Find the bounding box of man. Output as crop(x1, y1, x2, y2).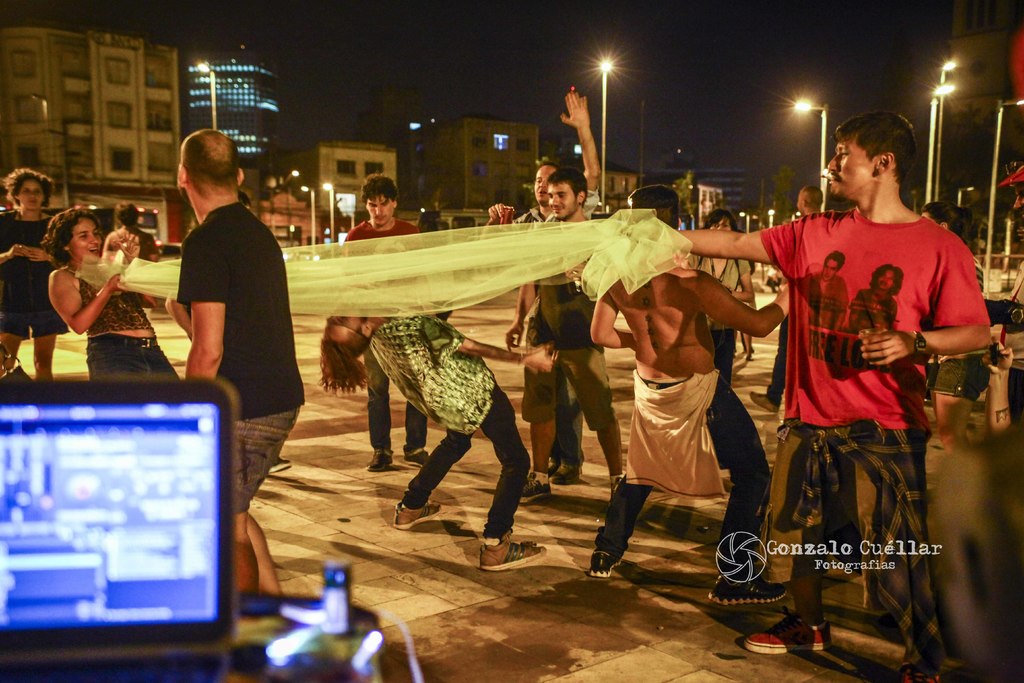
crop(484, 92, 627, 484).
